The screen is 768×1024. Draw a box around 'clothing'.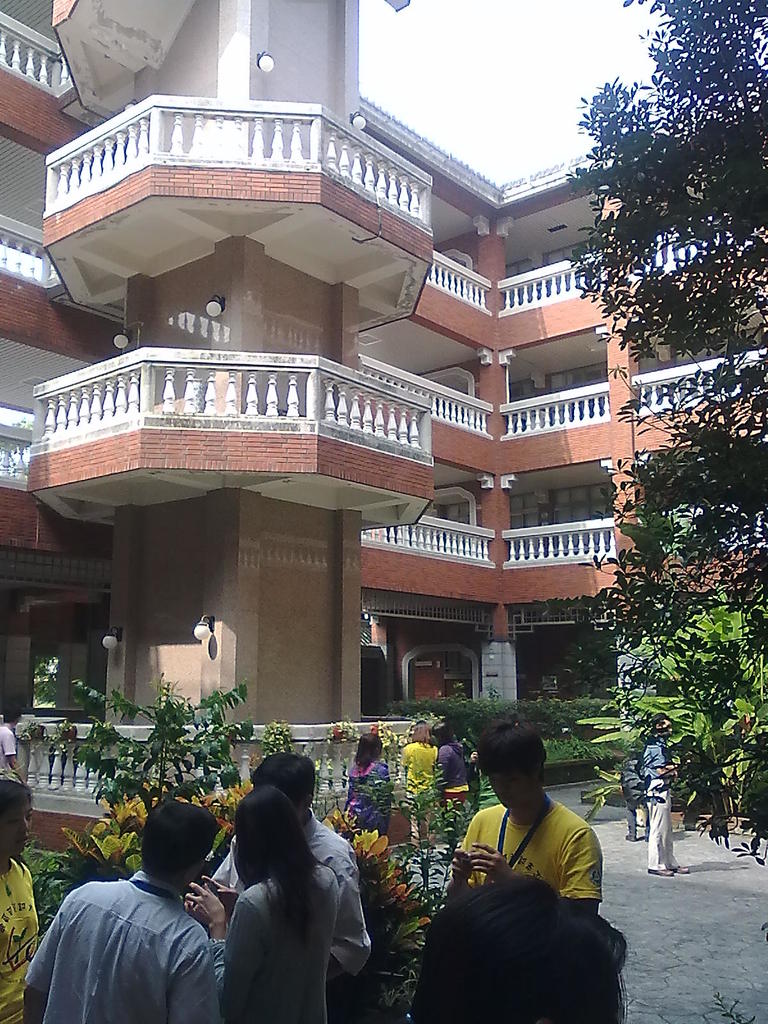
rect(641, 737, 681, 872).
